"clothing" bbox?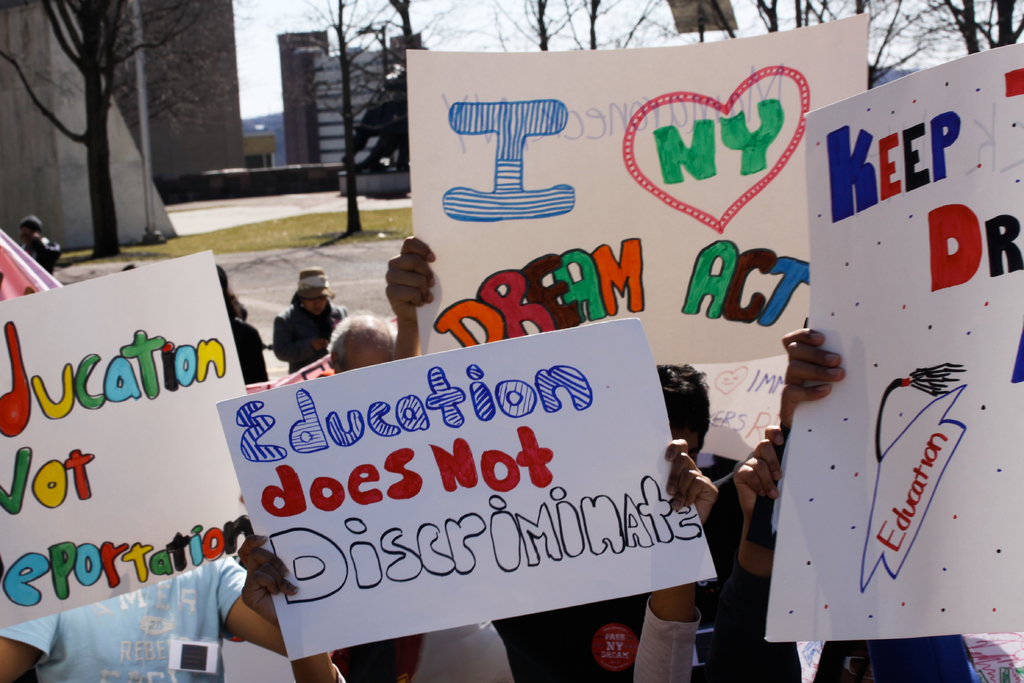
box=[632, 595, 717, 682]
